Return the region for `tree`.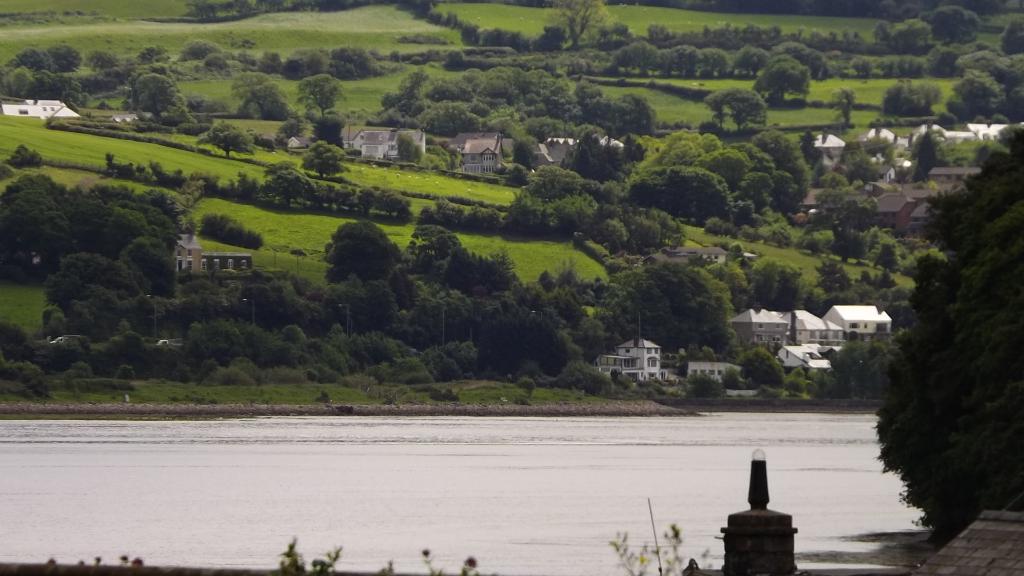
crop(195, 122, 256, 157).
